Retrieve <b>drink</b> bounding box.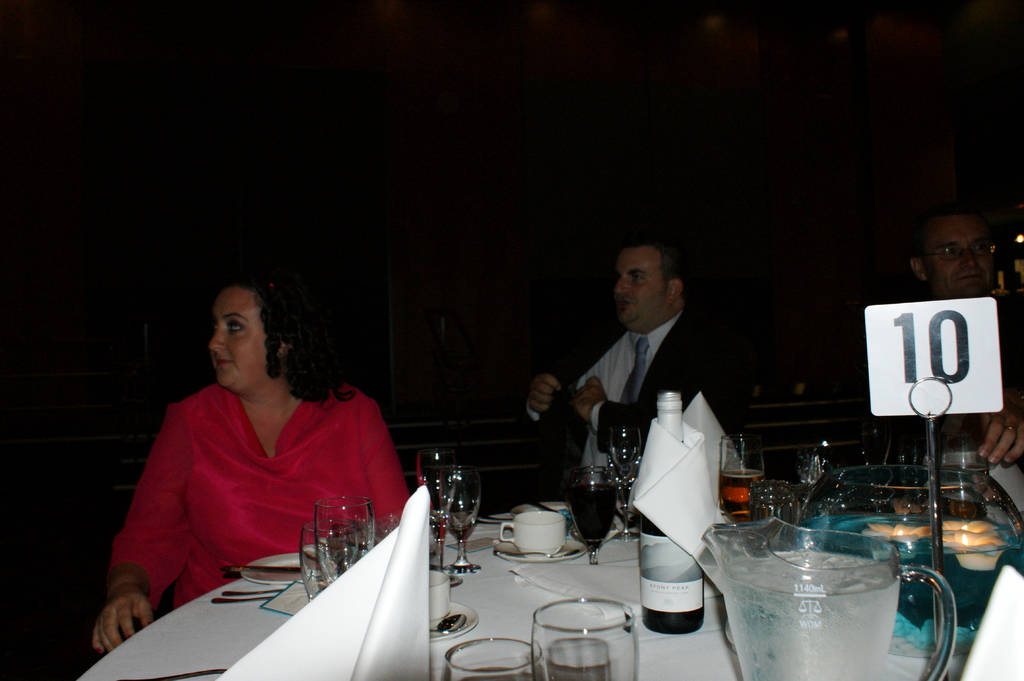
Bounding box: crop(945, 468, 988, 518).
